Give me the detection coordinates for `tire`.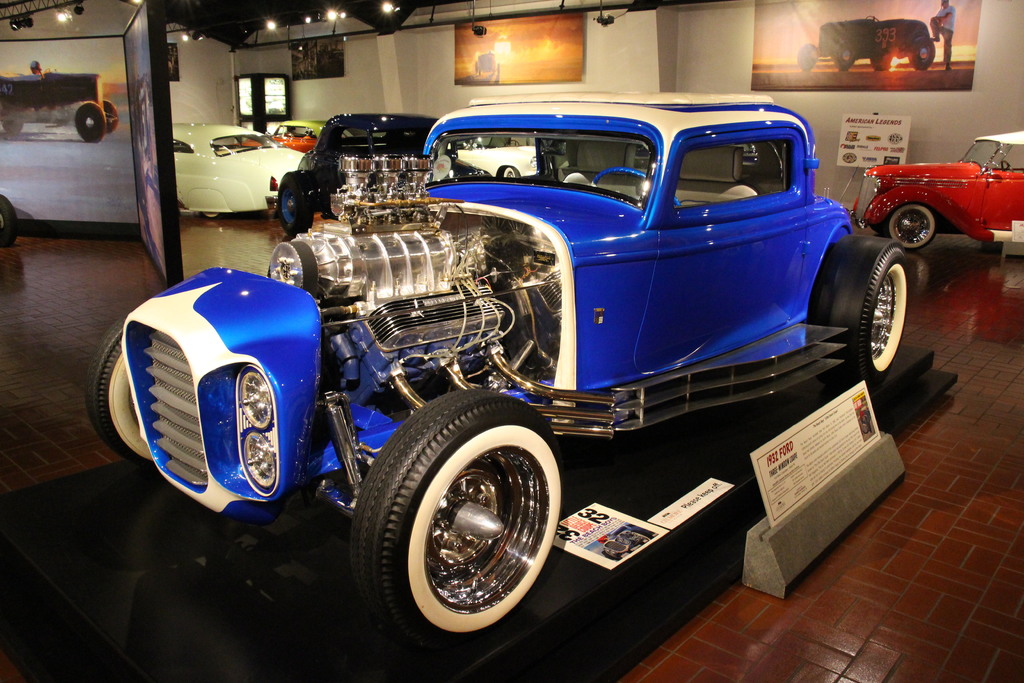
box=[912, 37, 936, 70].
